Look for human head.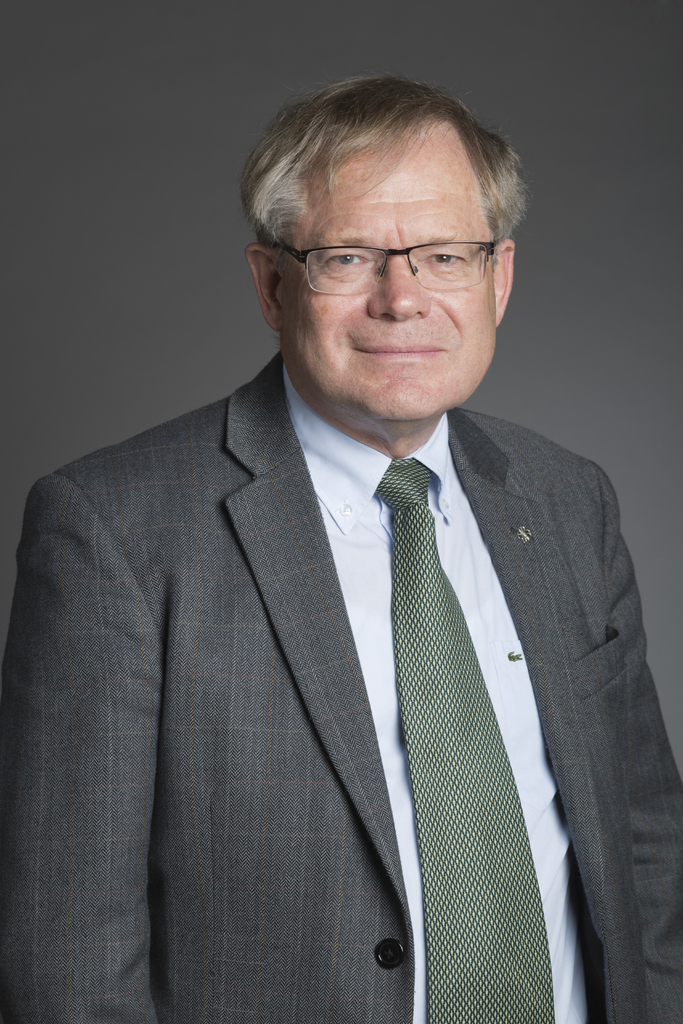
Found: select_region(227, 75, 534, 429).
